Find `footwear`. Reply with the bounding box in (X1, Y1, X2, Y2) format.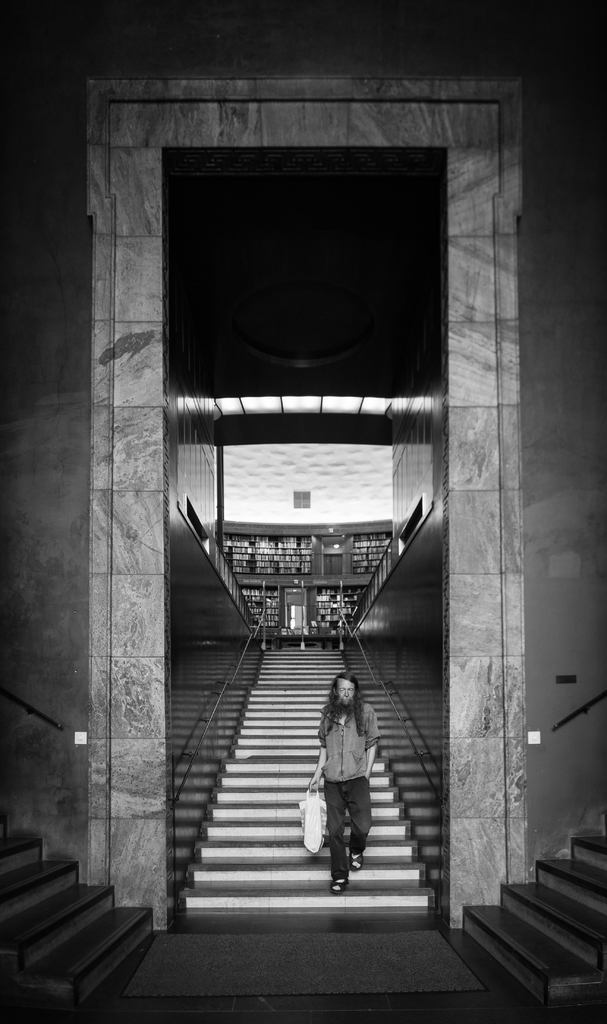
(331, 879, 345, 891).
